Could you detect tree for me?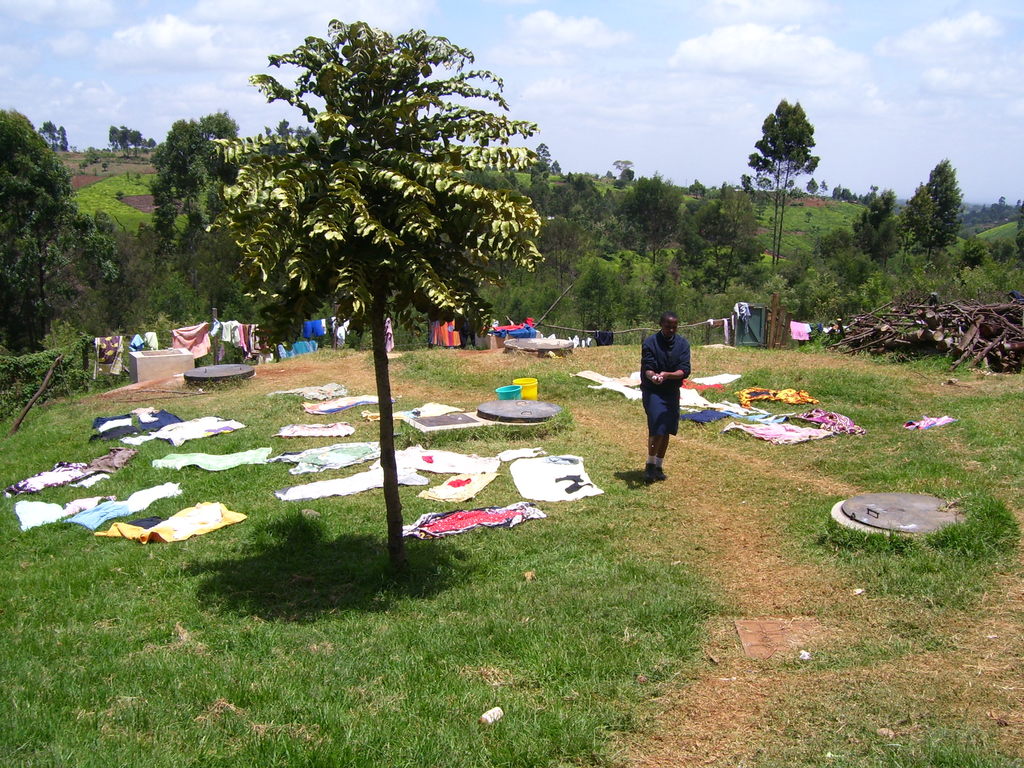
Detection result: rect(688, 172, 766, 298).
